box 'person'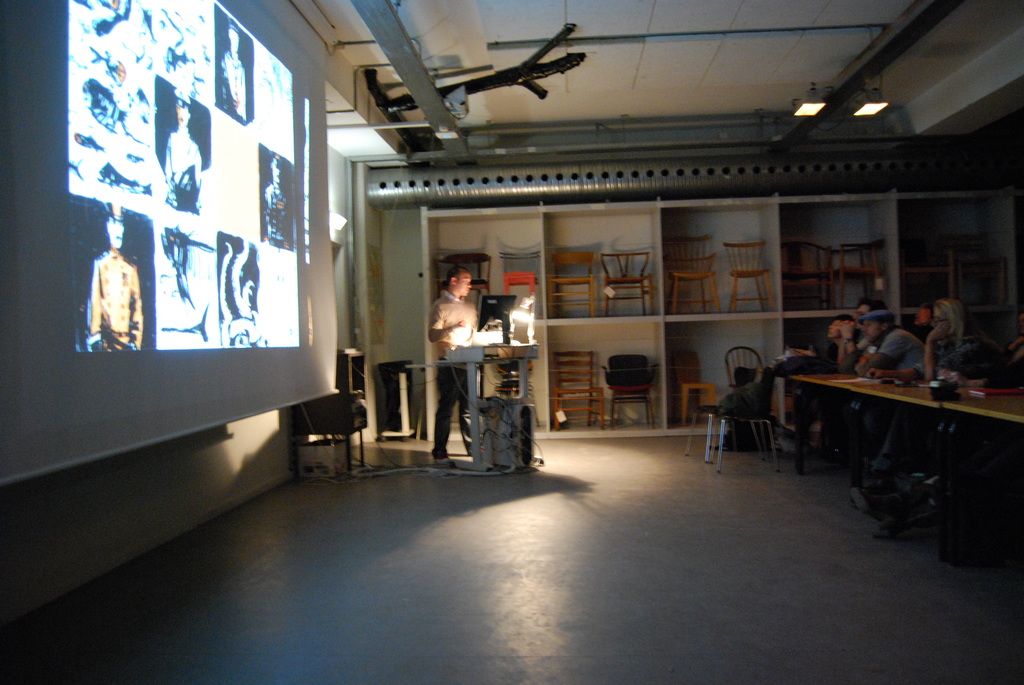
(left=76, top=205, right=141, bottom=354)
